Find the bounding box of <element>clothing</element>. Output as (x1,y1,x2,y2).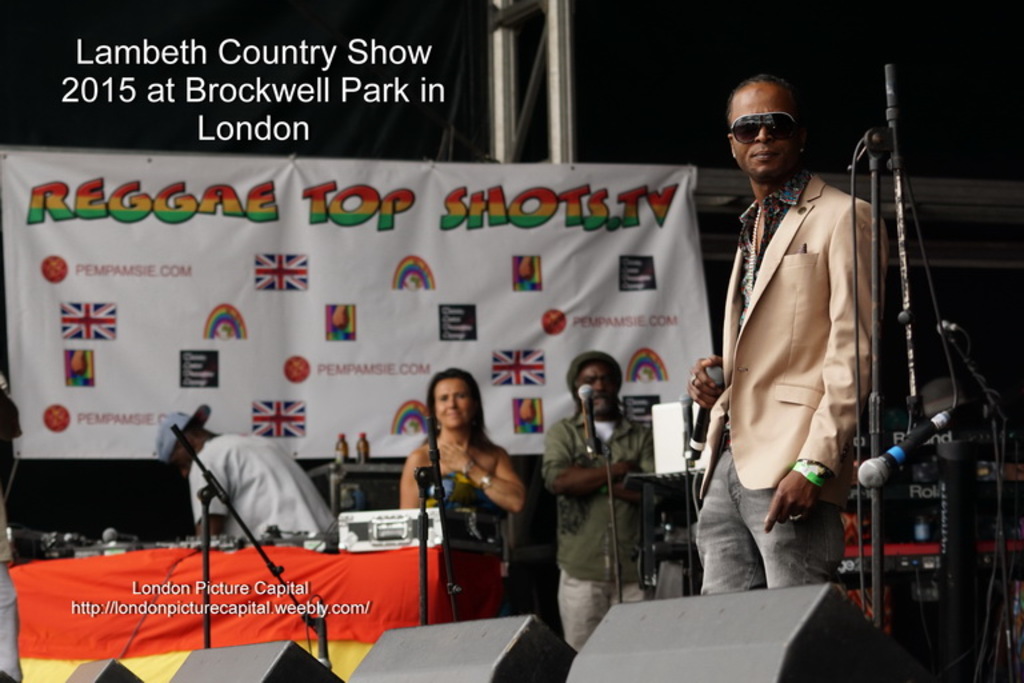
(403,450,516,562).
